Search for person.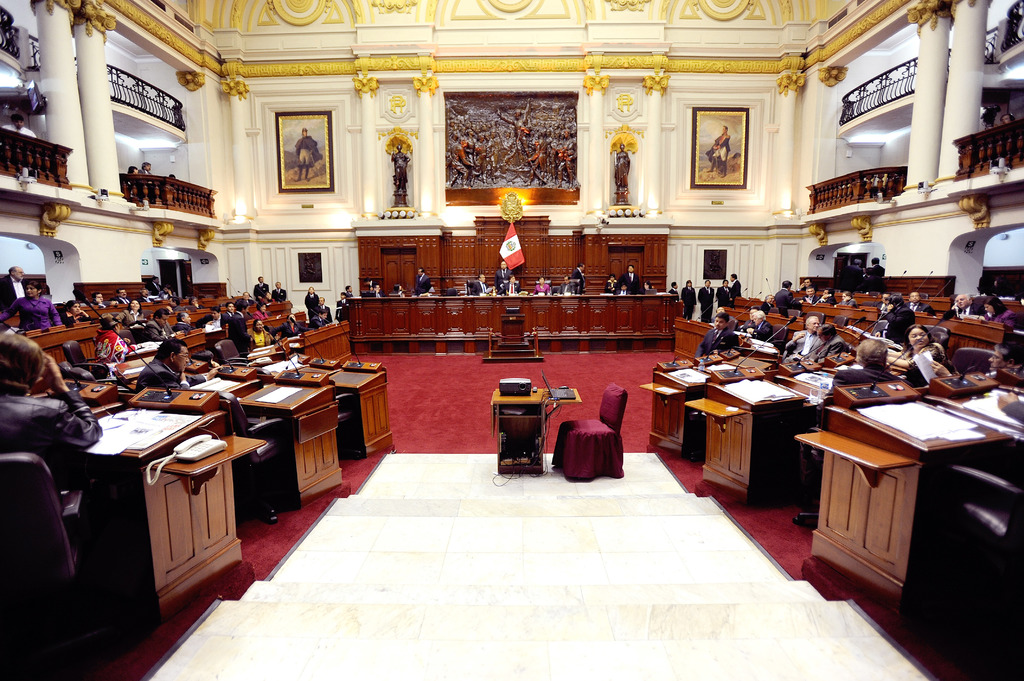
Found at 901:288:934:316.
